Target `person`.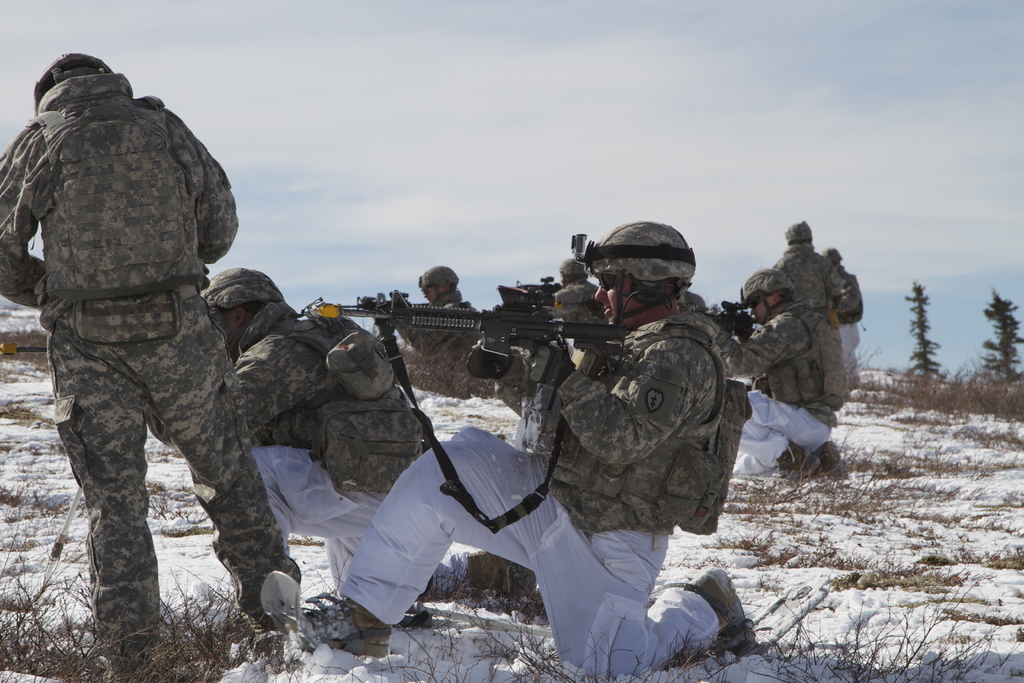
Target region: 540:259:618:333.
